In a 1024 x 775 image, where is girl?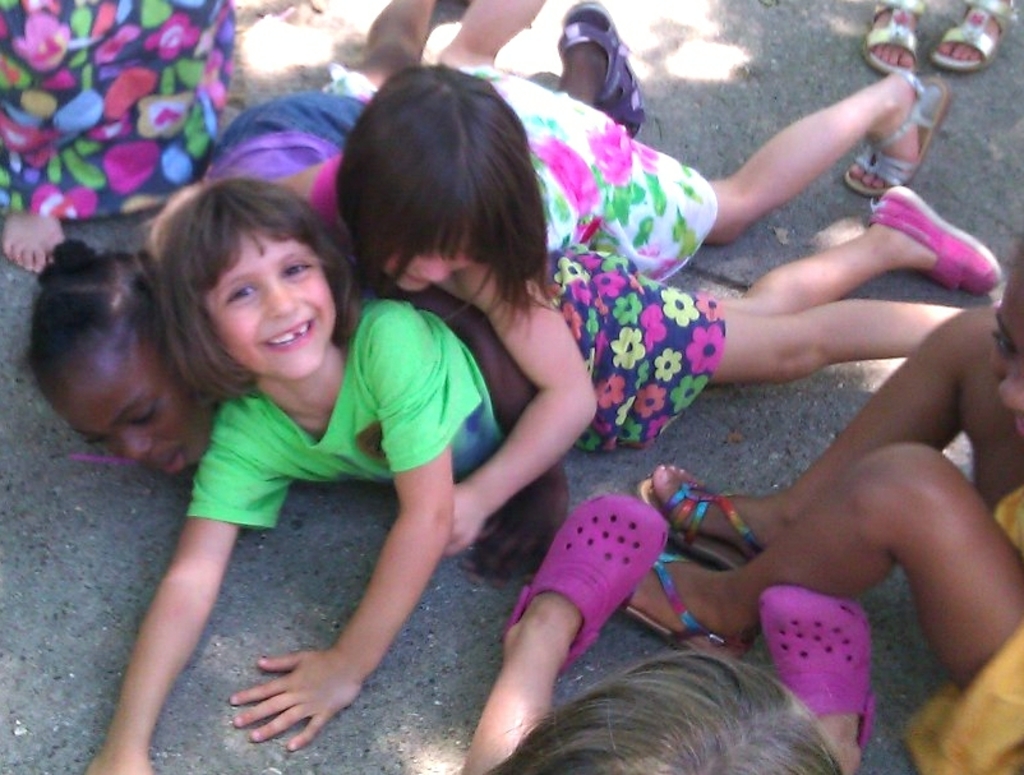
[79, 174, 1007, 774].
